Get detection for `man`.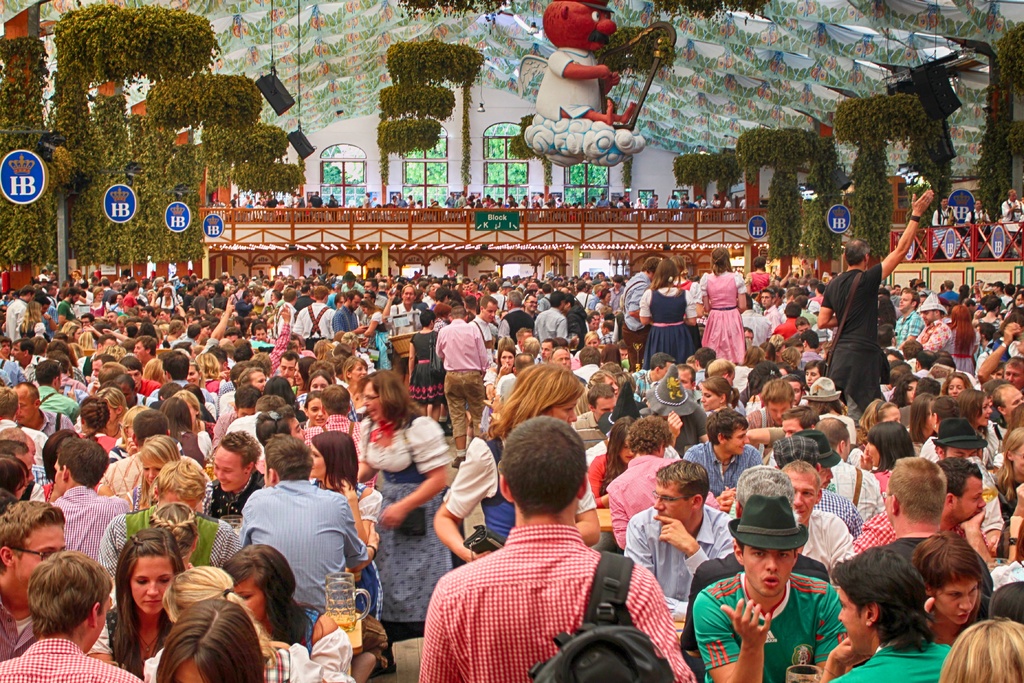
Detection: (x1=576, y1=374, x2=614, y2=451).
